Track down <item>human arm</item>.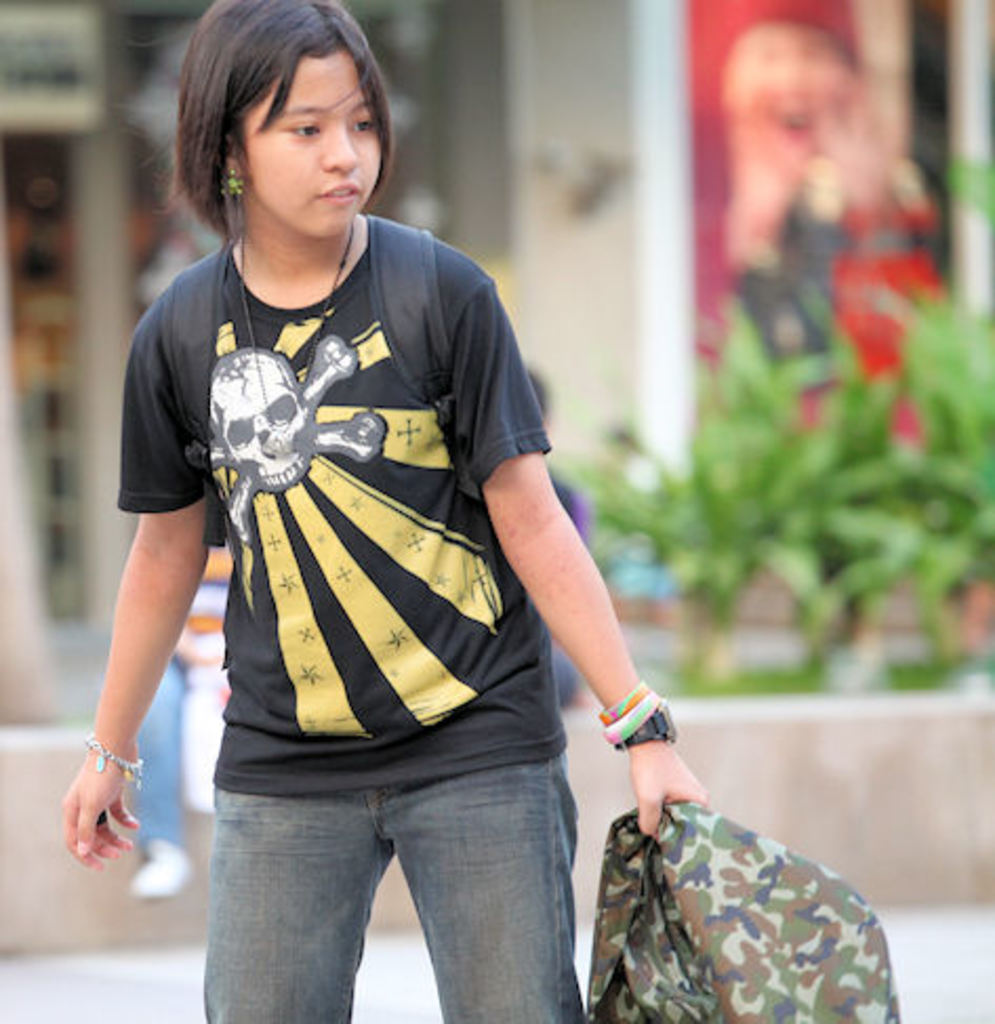
Tracked to <box>69,465,229,831</box>.
